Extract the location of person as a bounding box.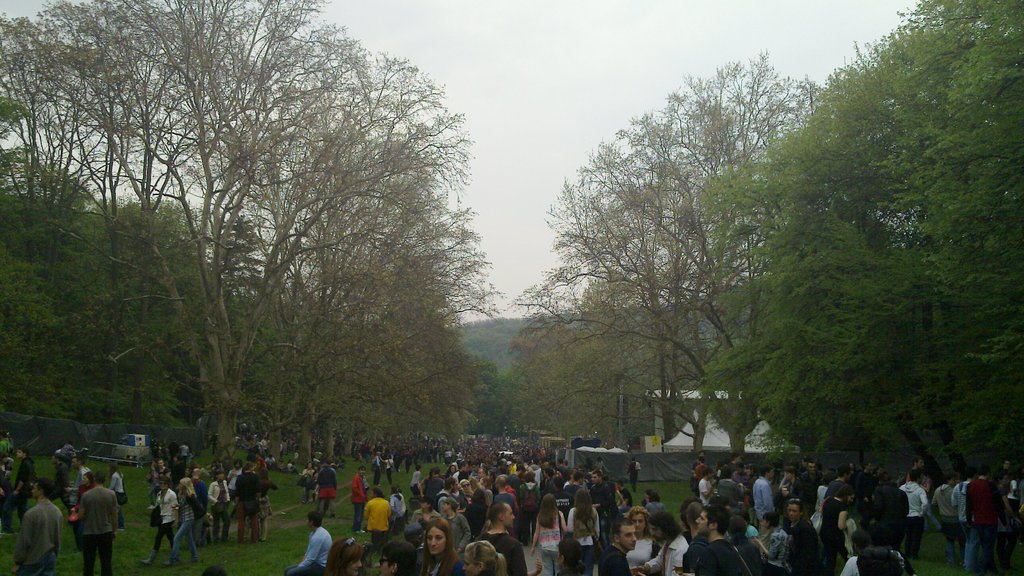
x1=425, y1=523, x2=460, y2=575.
